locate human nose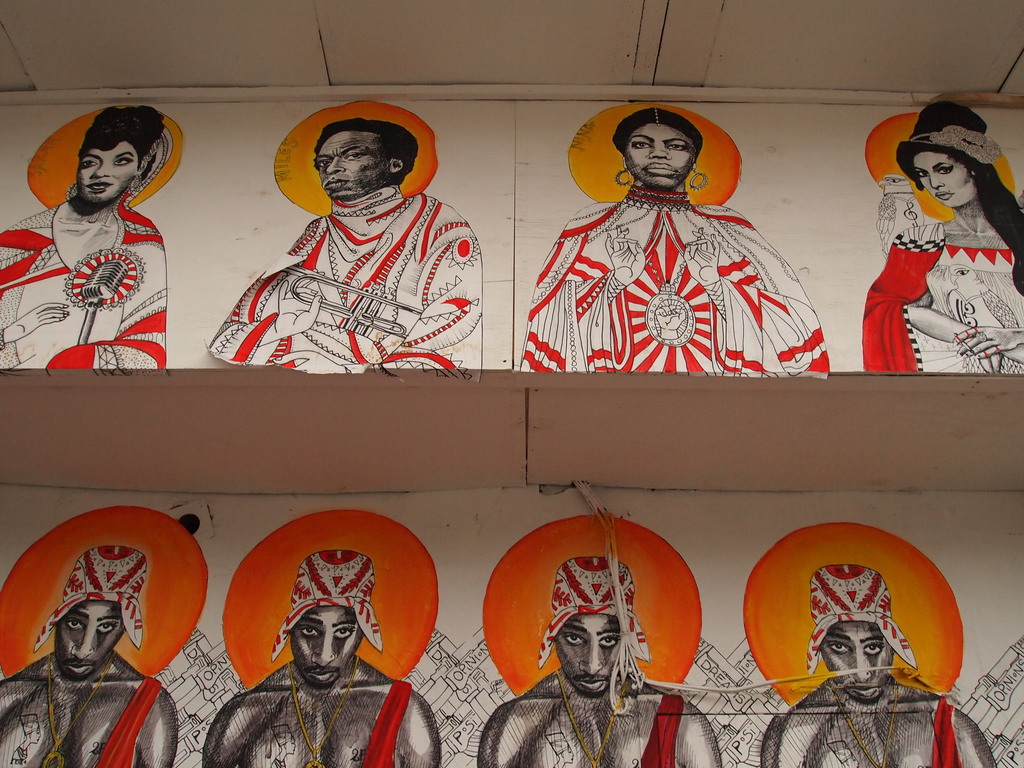
bbox=(325, 155, 342, 172)
